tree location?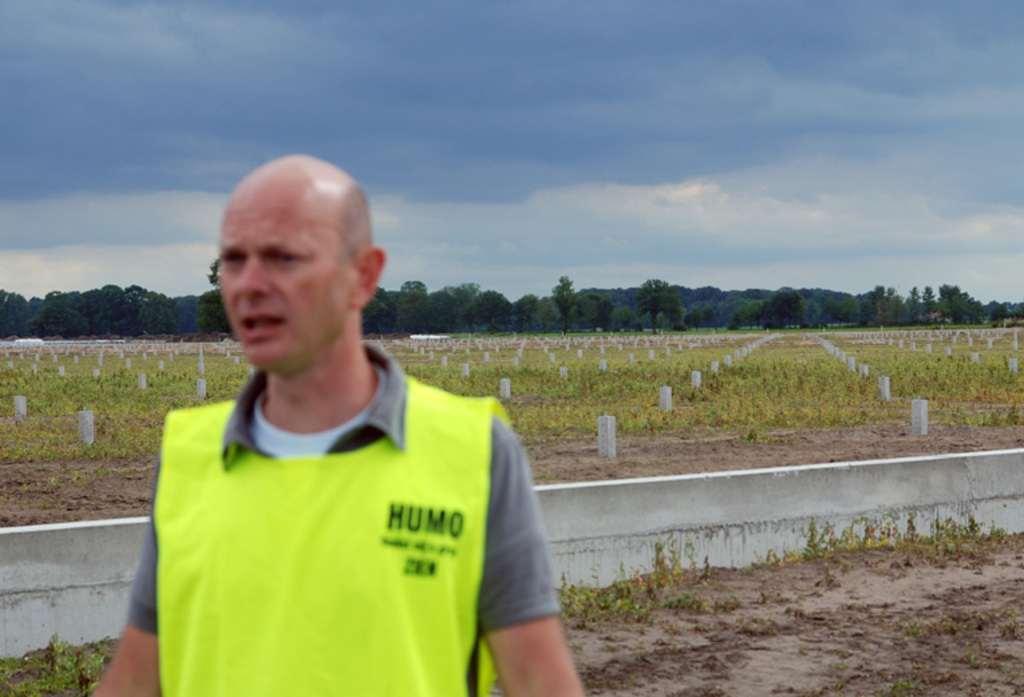
[left=633, top=276, right=683, bottom=330]
